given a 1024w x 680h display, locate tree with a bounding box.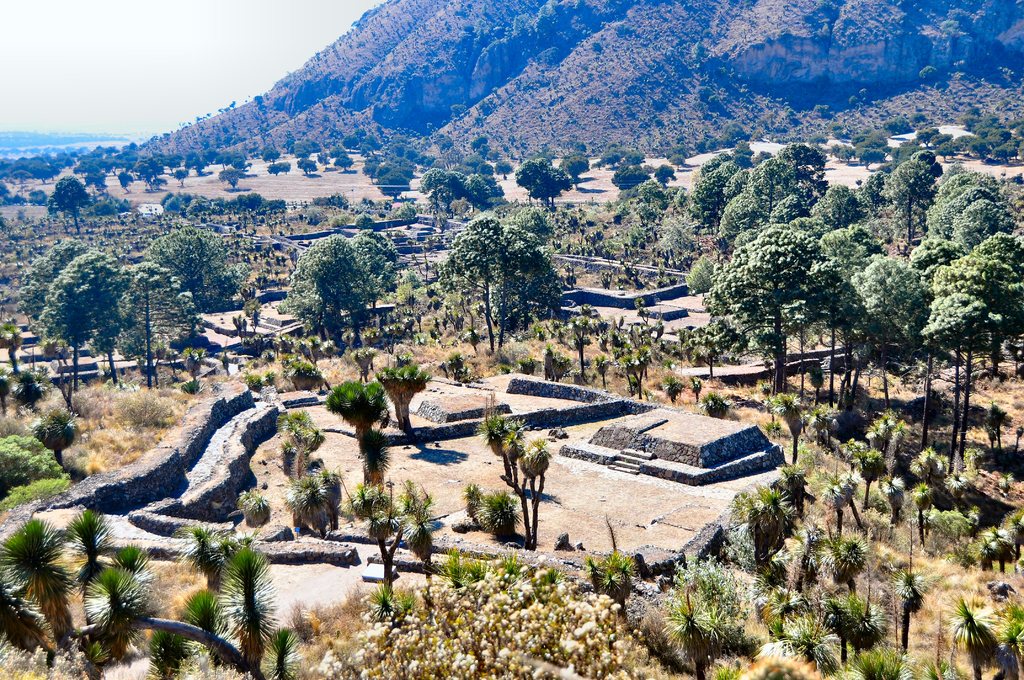
Located: bbox=(370, 359, 425, 433).
